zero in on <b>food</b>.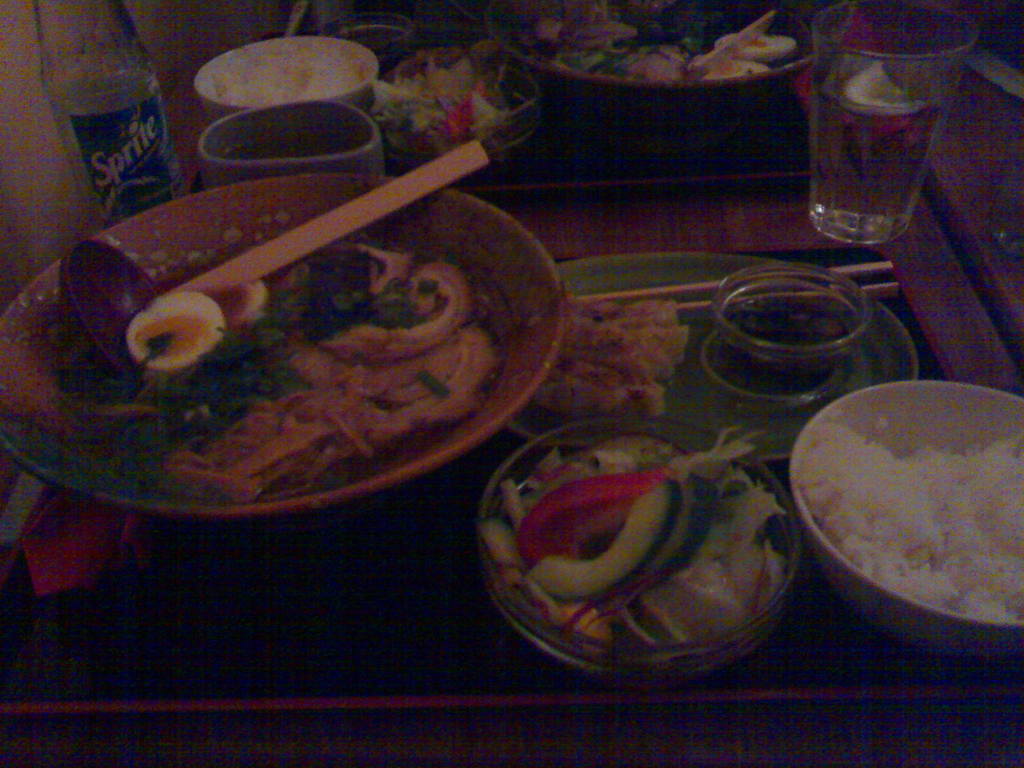
Zeroed in: {"x1": 522, "y1": 2, "x2": 813, "y2": 89}.
